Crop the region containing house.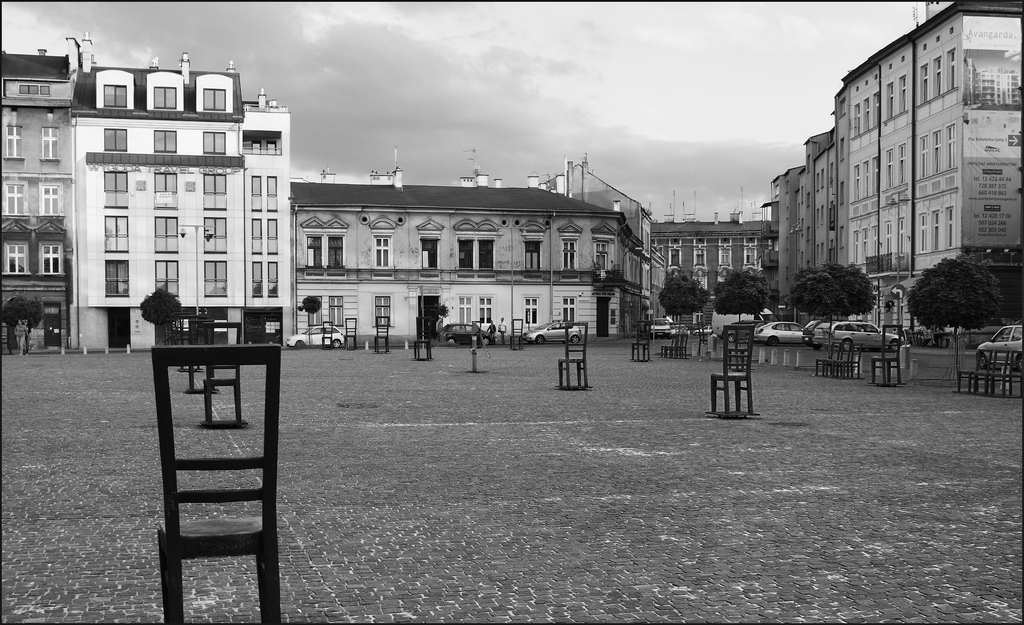
Crop region: {"x1": 0, "y1": 37, "x2": 292, "y2": 352}.
